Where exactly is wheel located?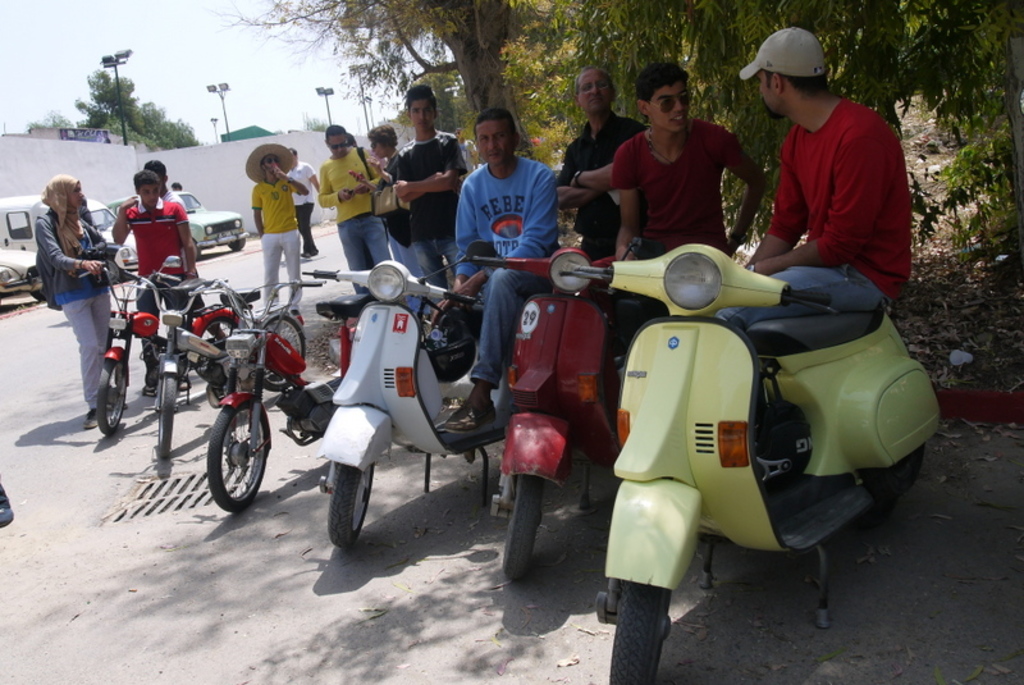
Its bounding box is box=[502, 475, 541, 581].
